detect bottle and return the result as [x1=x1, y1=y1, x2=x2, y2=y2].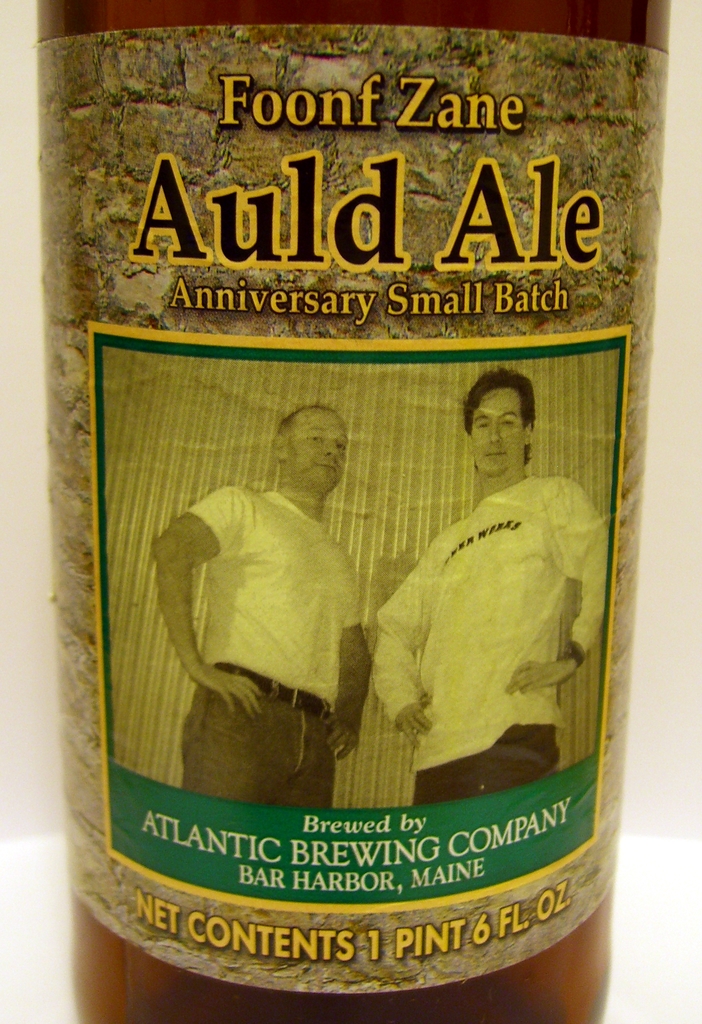
[x1=0, y1=45, x2=687, y2=983].
